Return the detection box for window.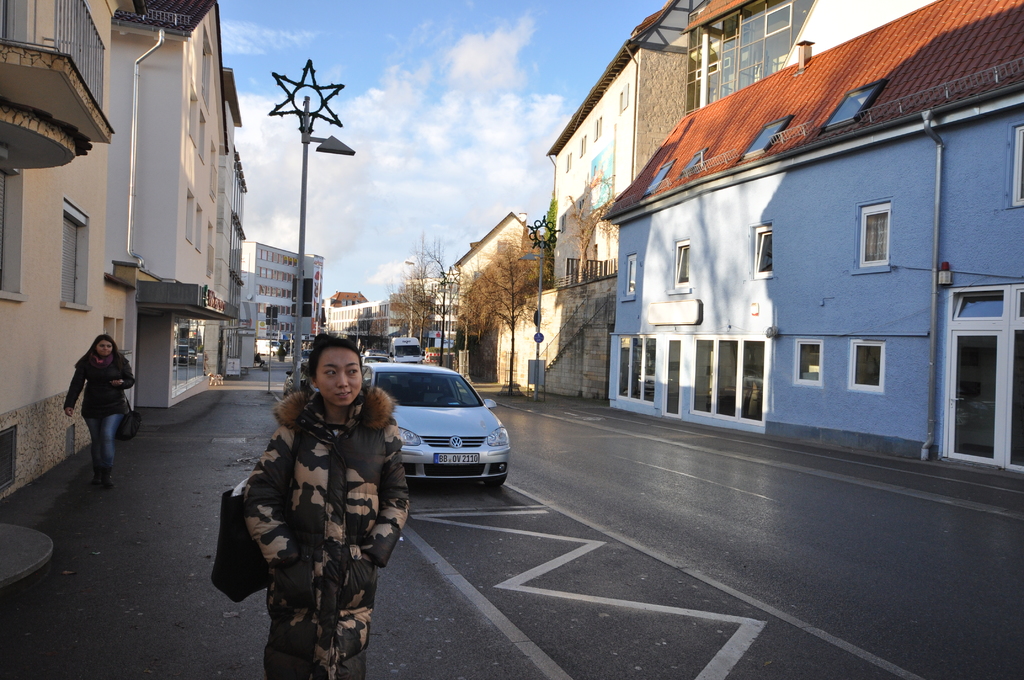
<bbox>851, 343, 883, 393</bbox>.
